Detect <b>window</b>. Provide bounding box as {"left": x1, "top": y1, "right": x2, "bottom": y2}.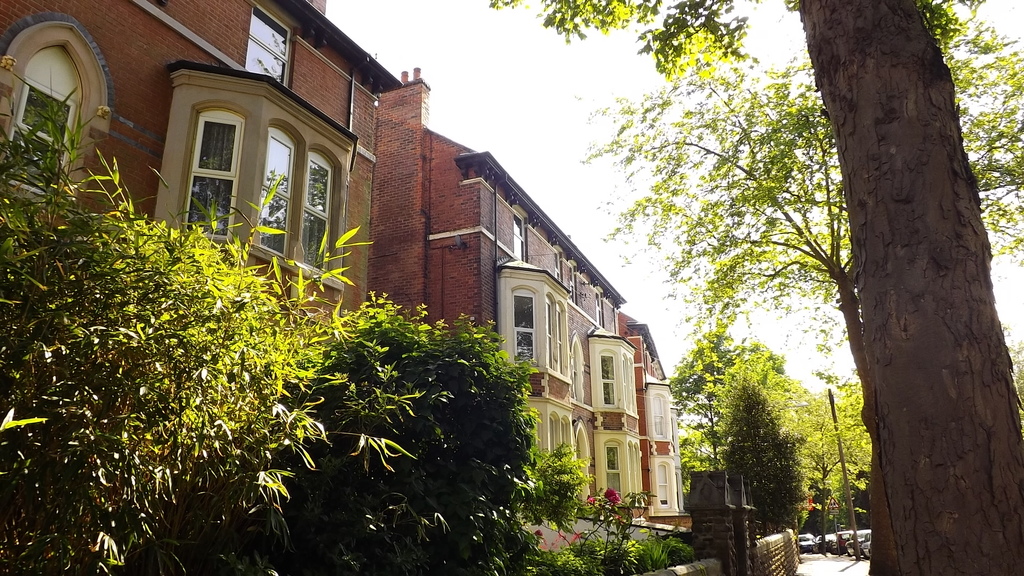
{"left": 515, "top": 214, "right": 528, "bottom": 267}.
